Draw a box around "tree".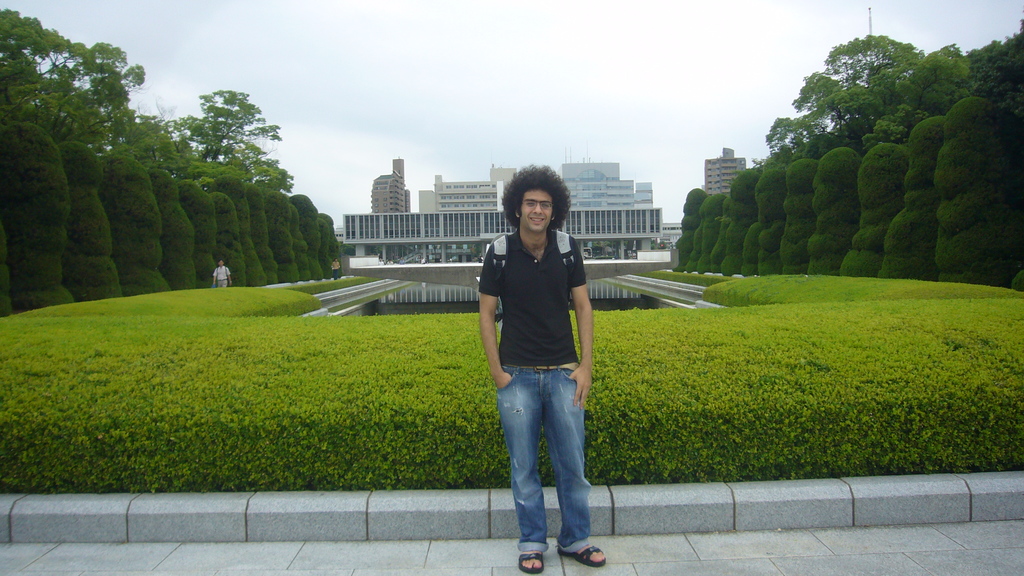
<region>282, 200, 317, 282</region>.
